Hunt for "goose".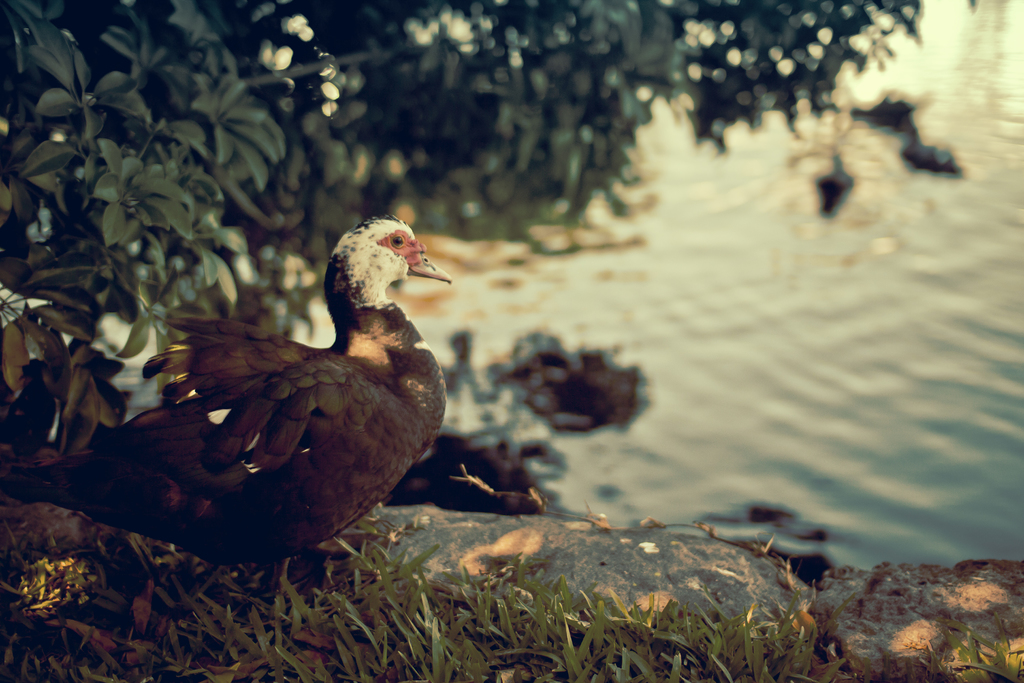
Hunted down at 118,217,457,543.
